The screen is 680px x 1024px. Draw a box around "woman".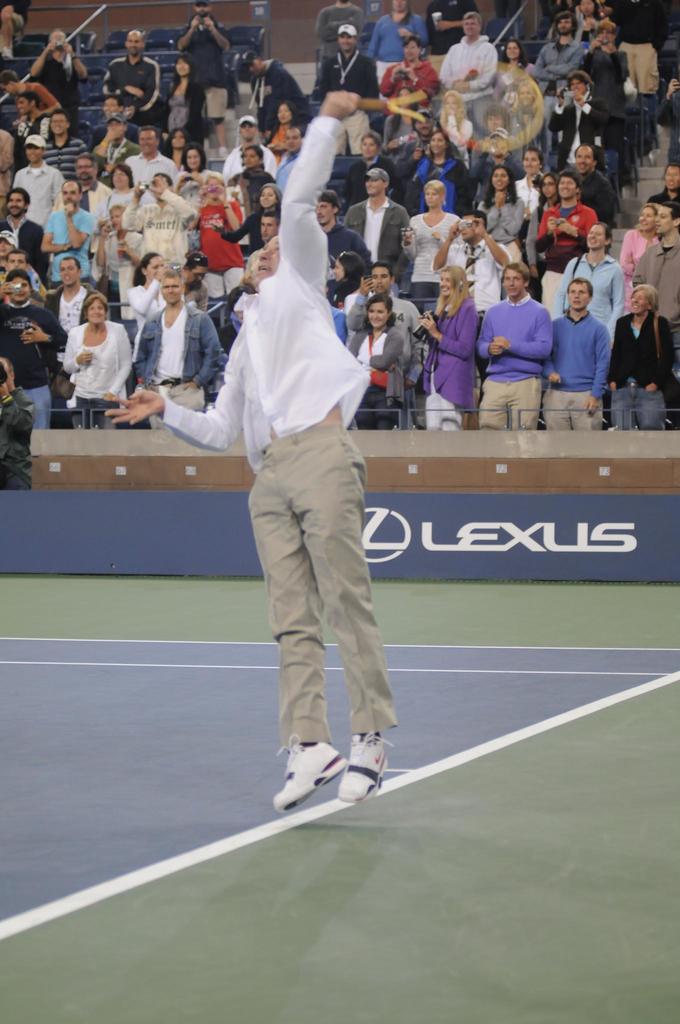
(494,37,540,93).
